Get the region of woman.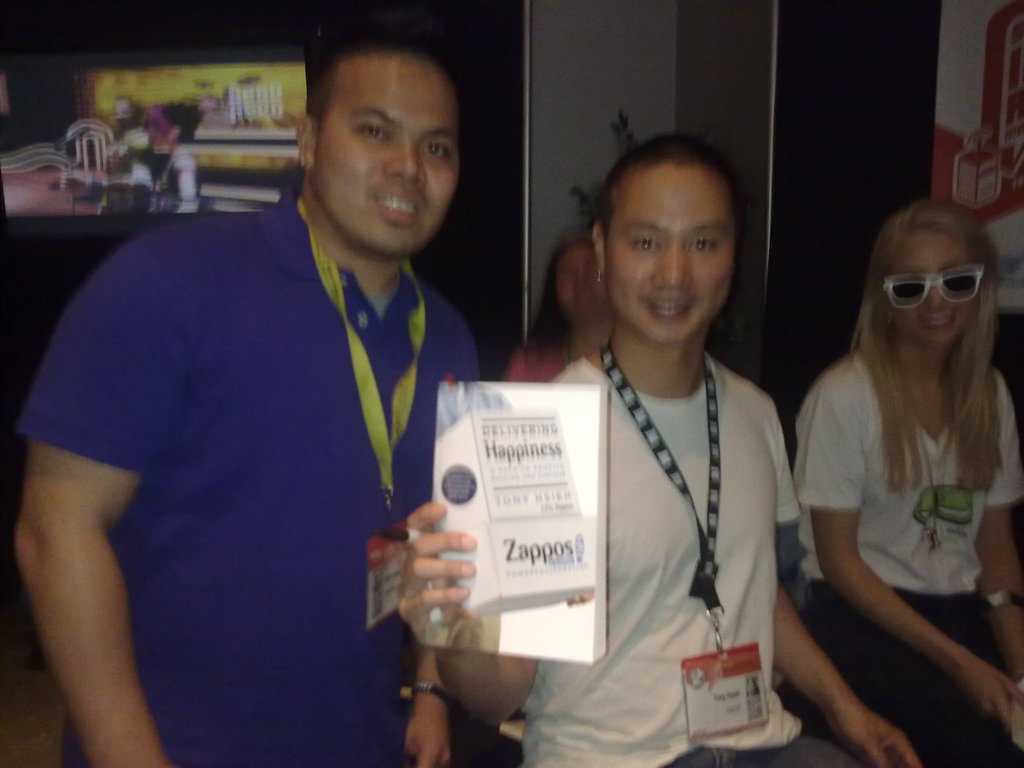
[left=502, top=237, right=619, bottom=402].
